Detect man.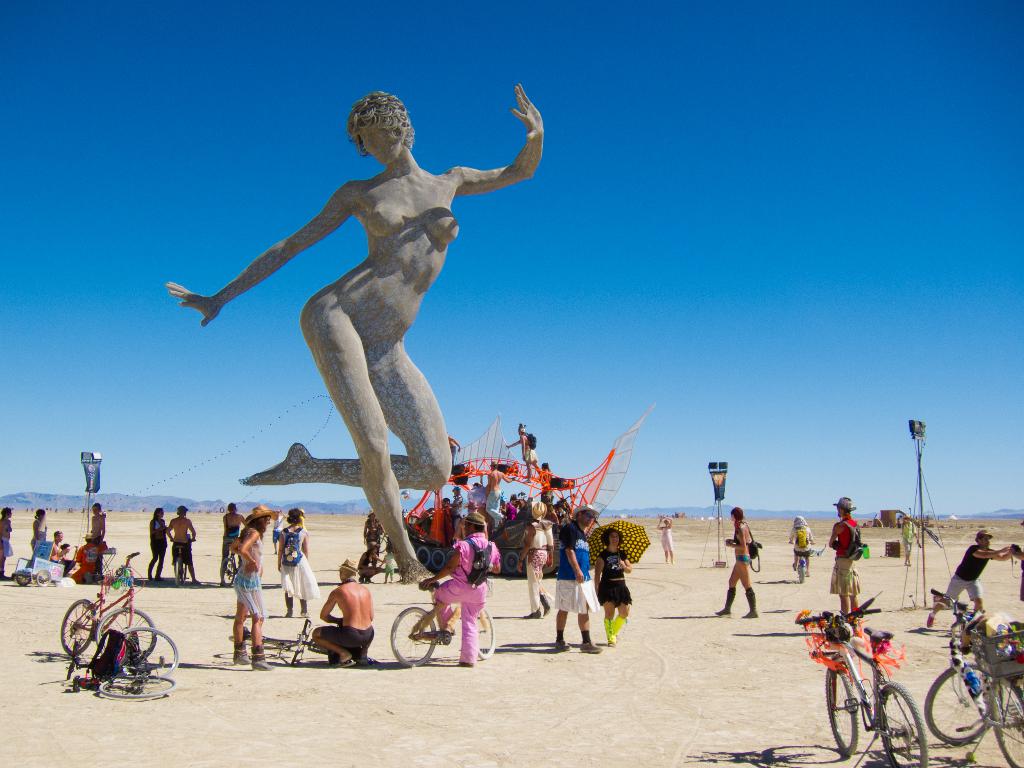
Detected at detection(925, 531, 1019, 624).
